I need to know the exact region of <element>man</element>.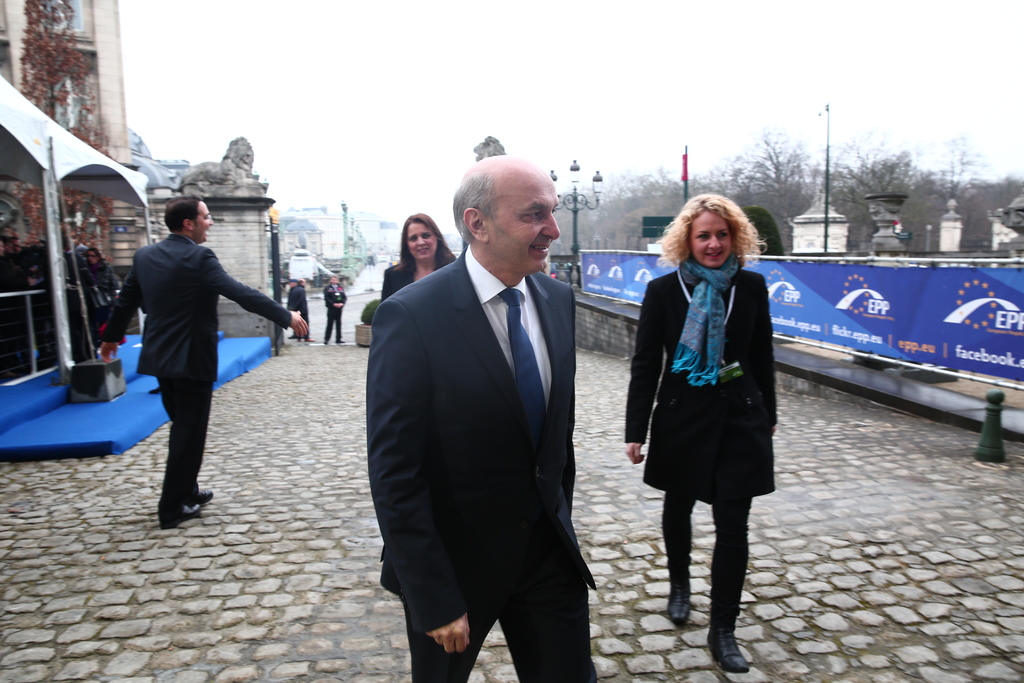
Region: bbox(289, 279, 304, 340).
